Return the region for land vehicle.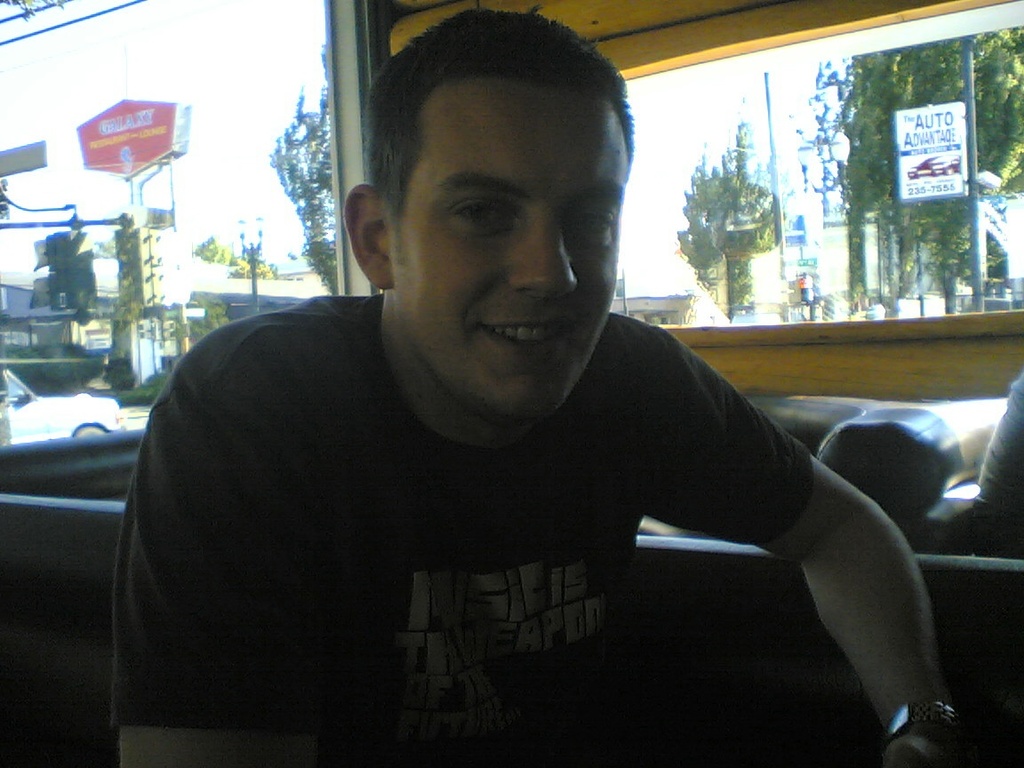
6,368,127,443.
